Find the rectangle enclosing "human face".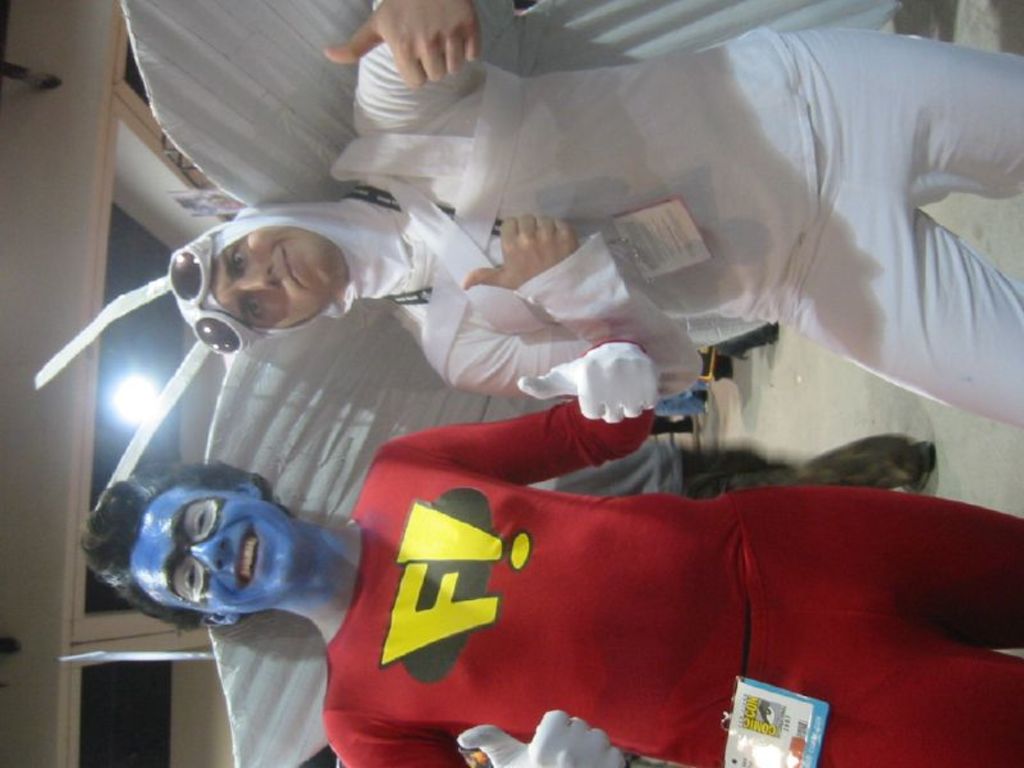
region(129, 492, 300, 614).
